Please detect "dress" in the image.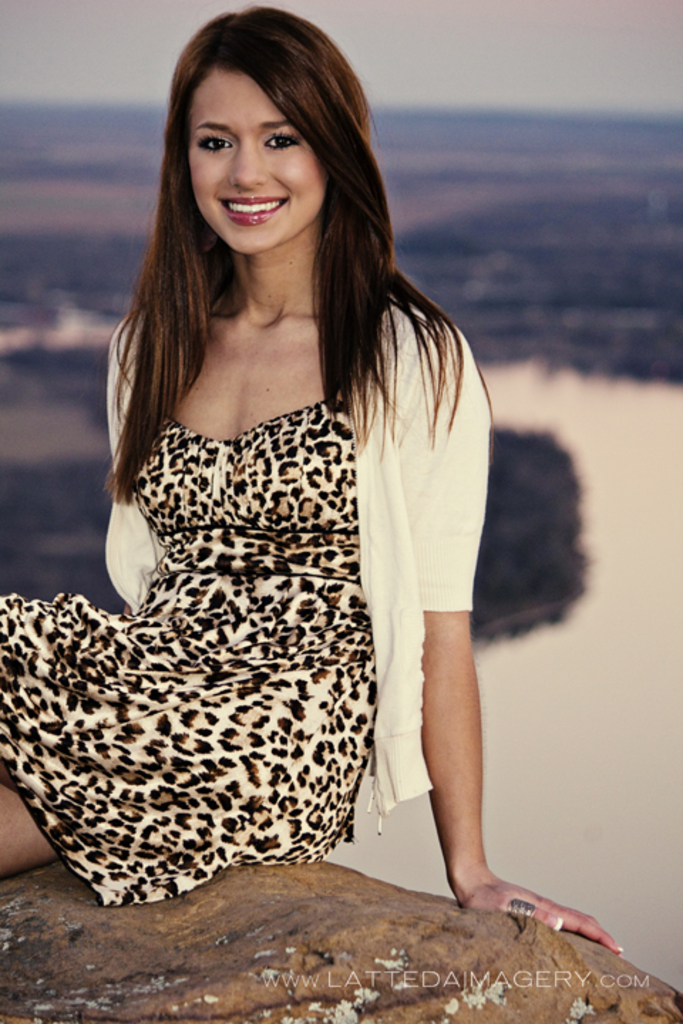
[left=0, top=400, right=380, bottom=902].
